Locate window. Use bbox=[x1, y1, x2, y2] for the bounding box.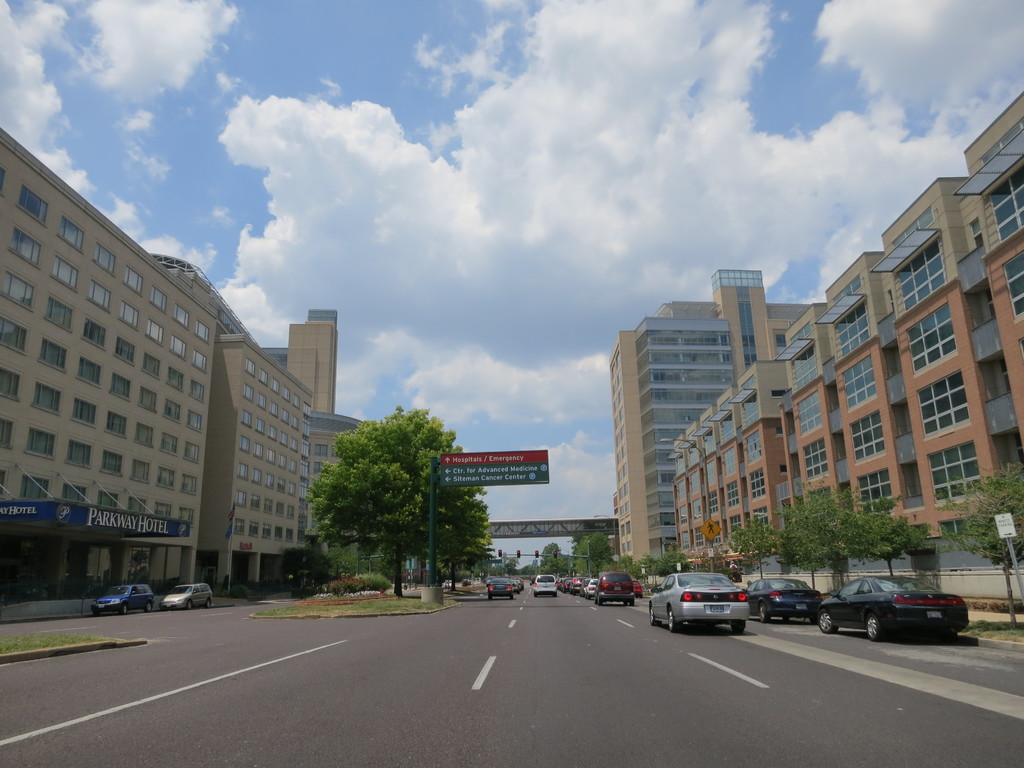
bbox=[99, 247, 117, 276].
